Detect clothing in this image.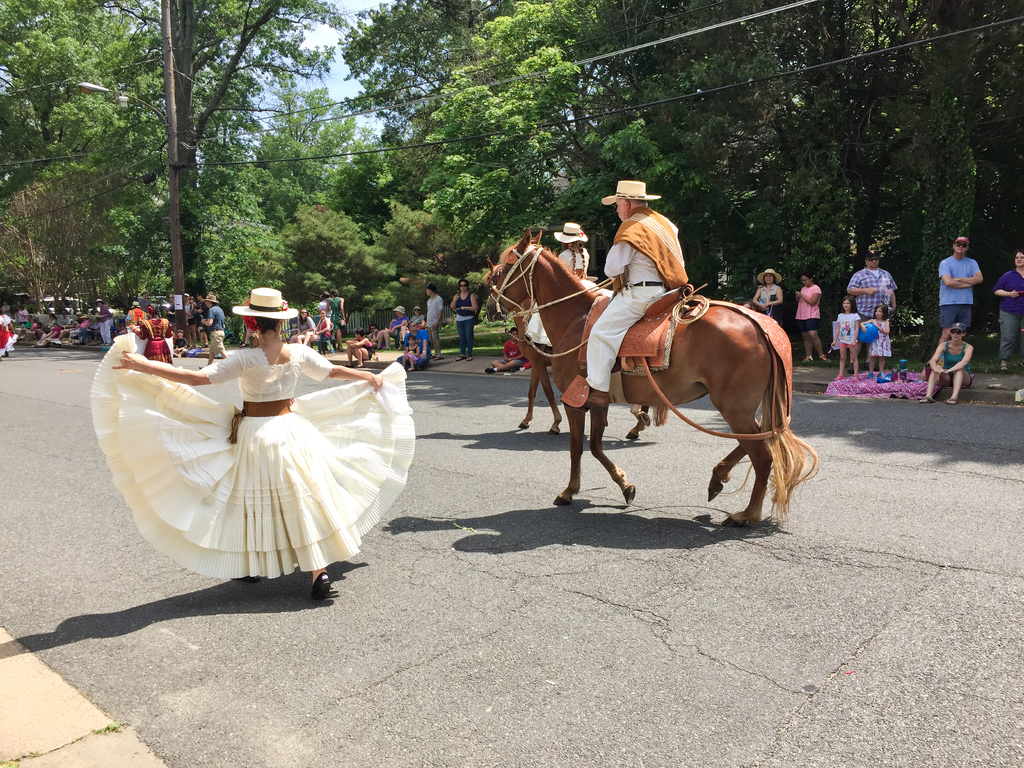
Detection: pyautogui.locateOnScreen(854, 262, 898, 312).
